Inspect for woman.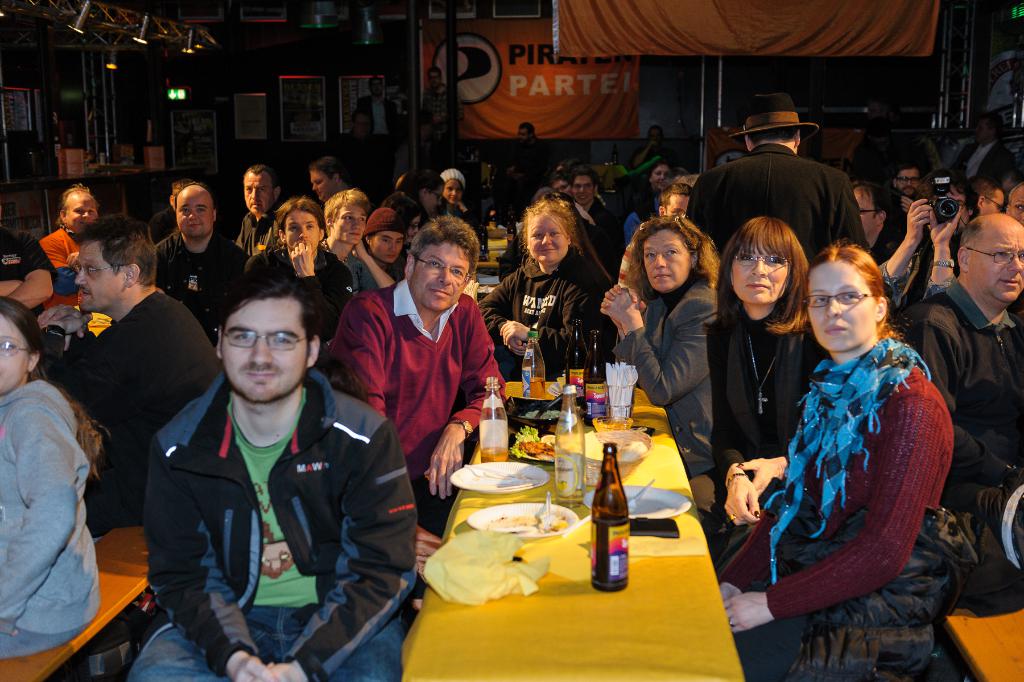
Inspection: (583, 223, 721, 457).
